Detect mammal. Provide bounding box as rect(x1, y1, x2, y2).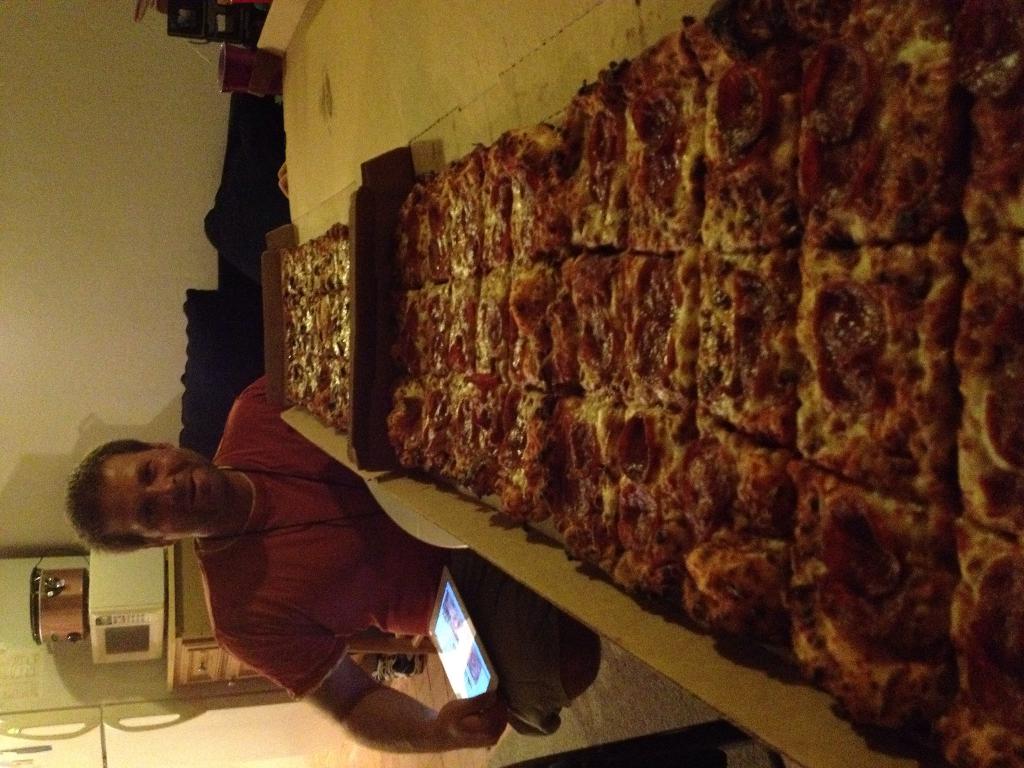
rect(63, 403, 508, 705).
